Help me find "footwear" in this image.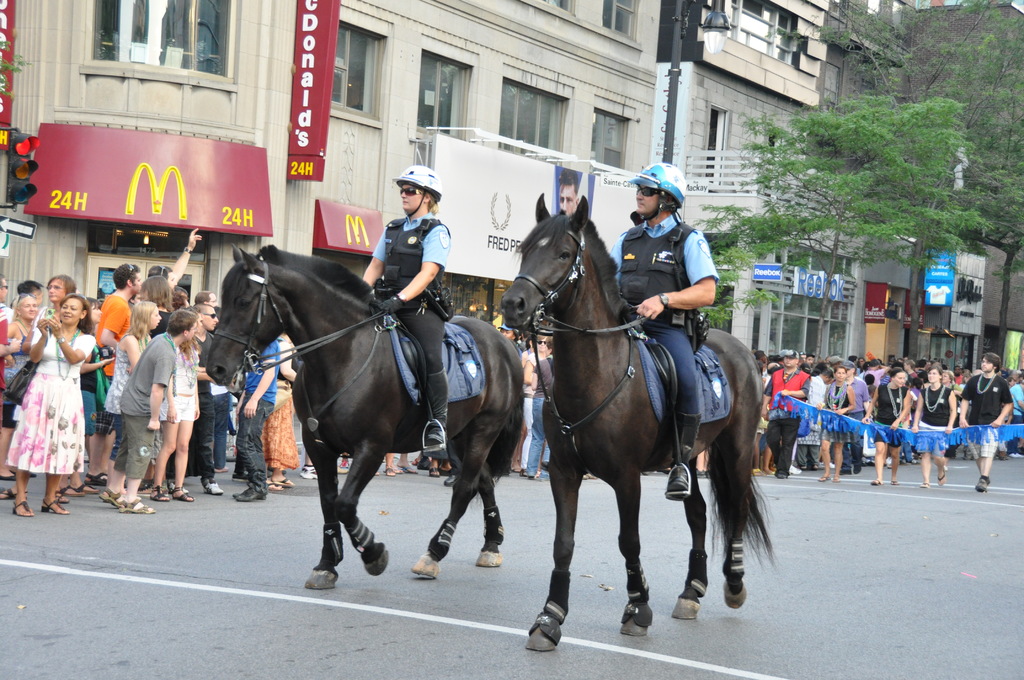
Found it: x1=1008 y1=449 x2=1022 y2=458.
